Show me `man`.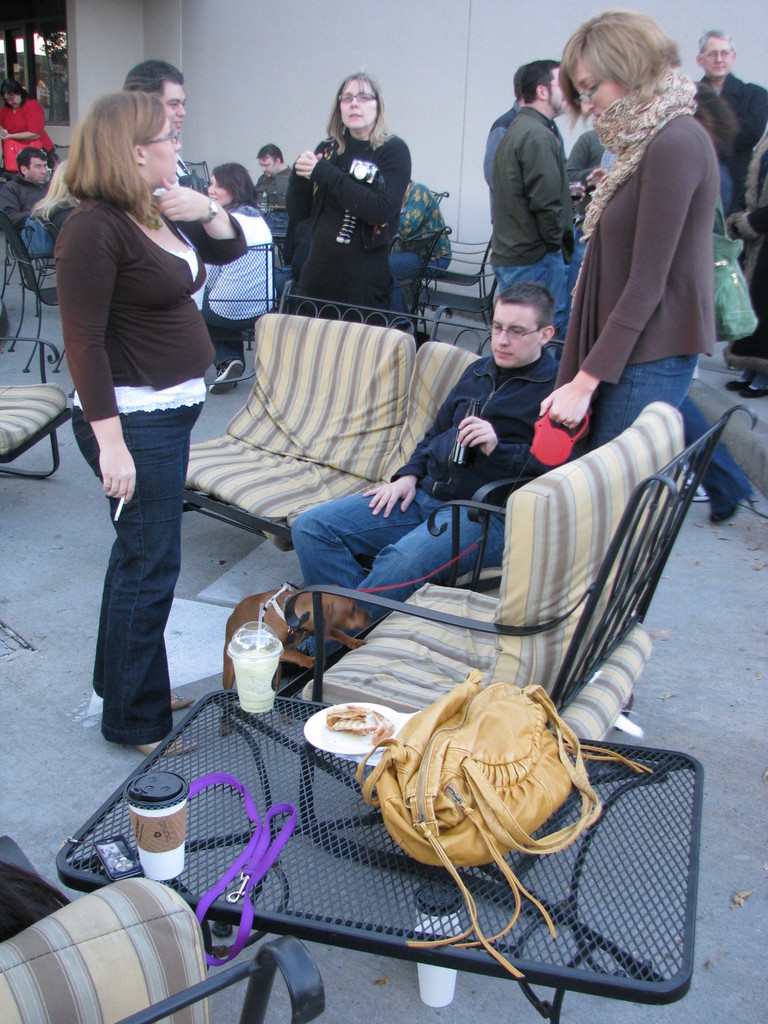
`man` is here: (left=128, top=58, right=203, bottom=191).
